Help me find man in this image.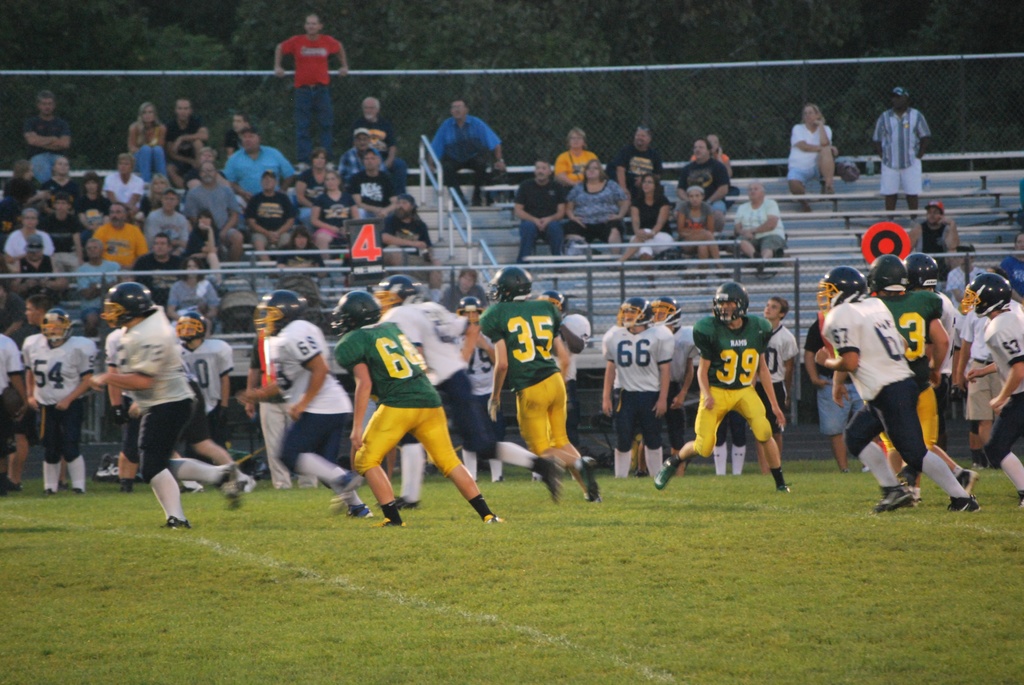
Found it: region(865, 83, 934, 227).
